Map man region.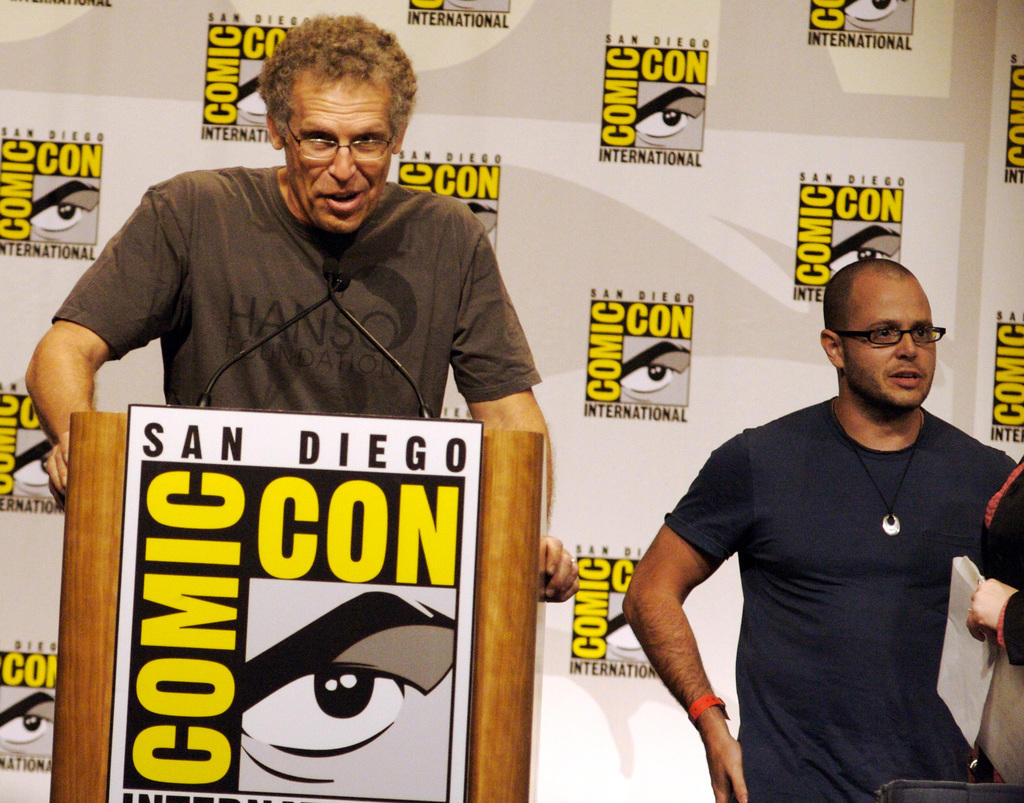
Mapped to rect(662, 219, 1011, 802).
